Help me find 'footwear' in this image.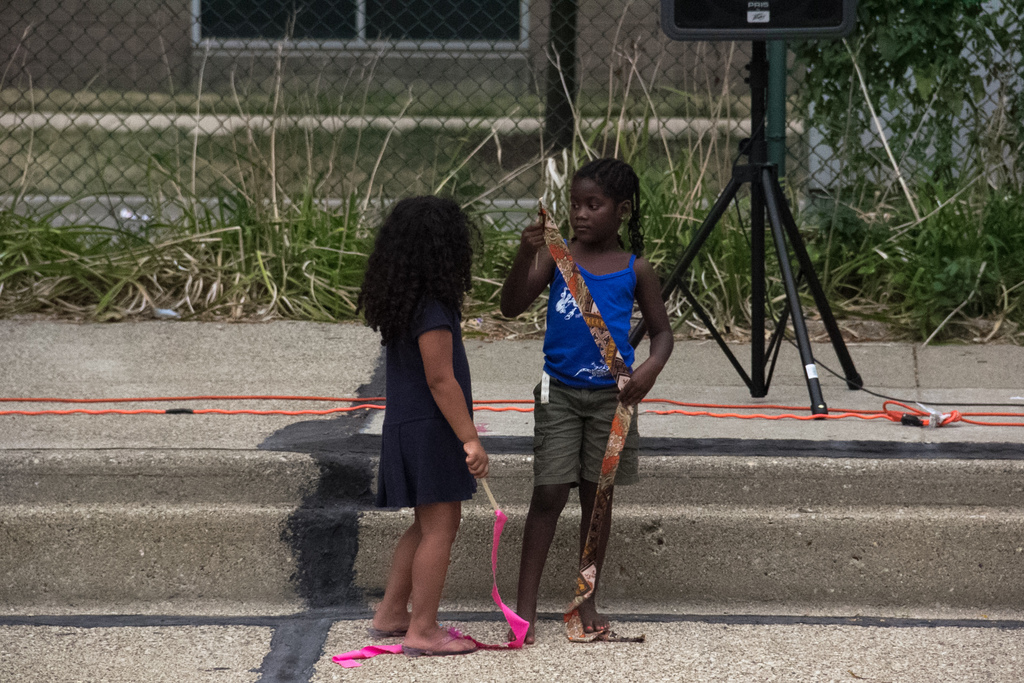
Found it: [371,612,412,637].
